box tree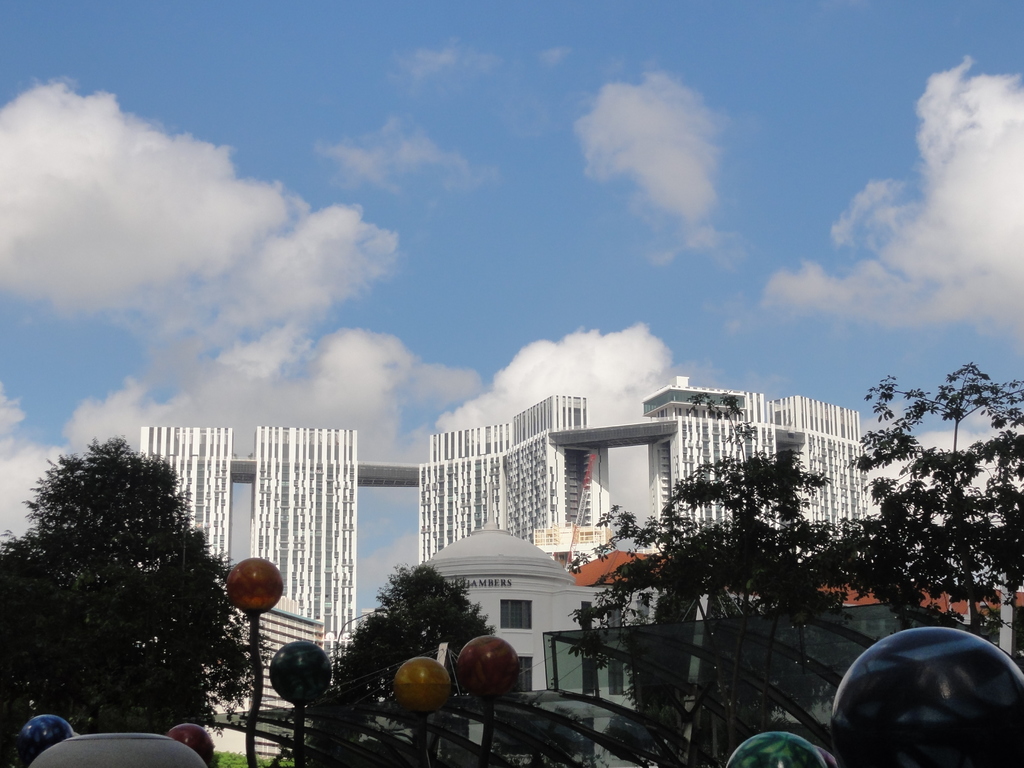
[left=860, top=361, right=1023, bottom=634]
